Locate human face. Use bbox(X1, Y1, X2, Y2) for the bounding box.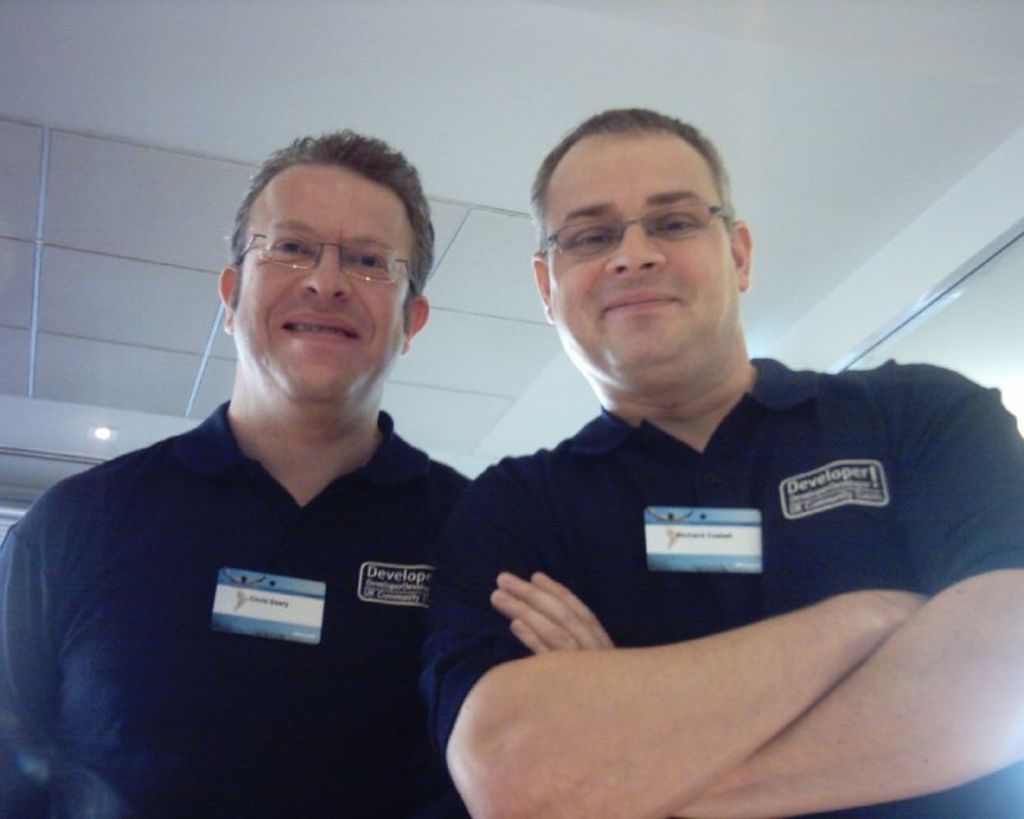
bbox(234, 164, 407, 395).
